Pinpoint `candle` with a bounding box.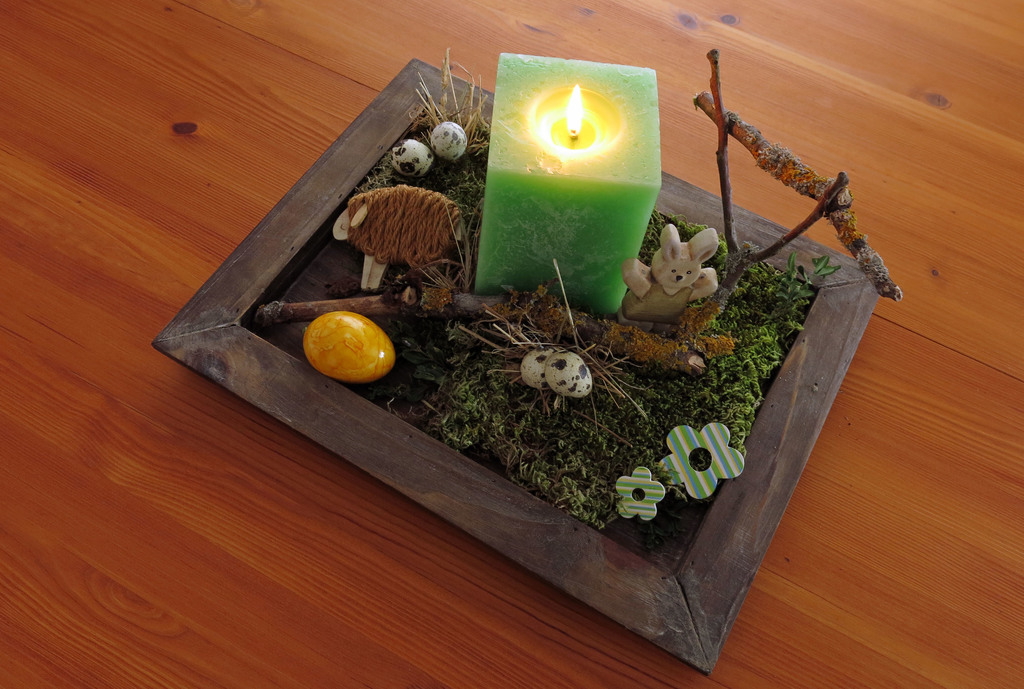
{"x1": 472, "y1": 52, "x2": 657, "y2": 315}.
